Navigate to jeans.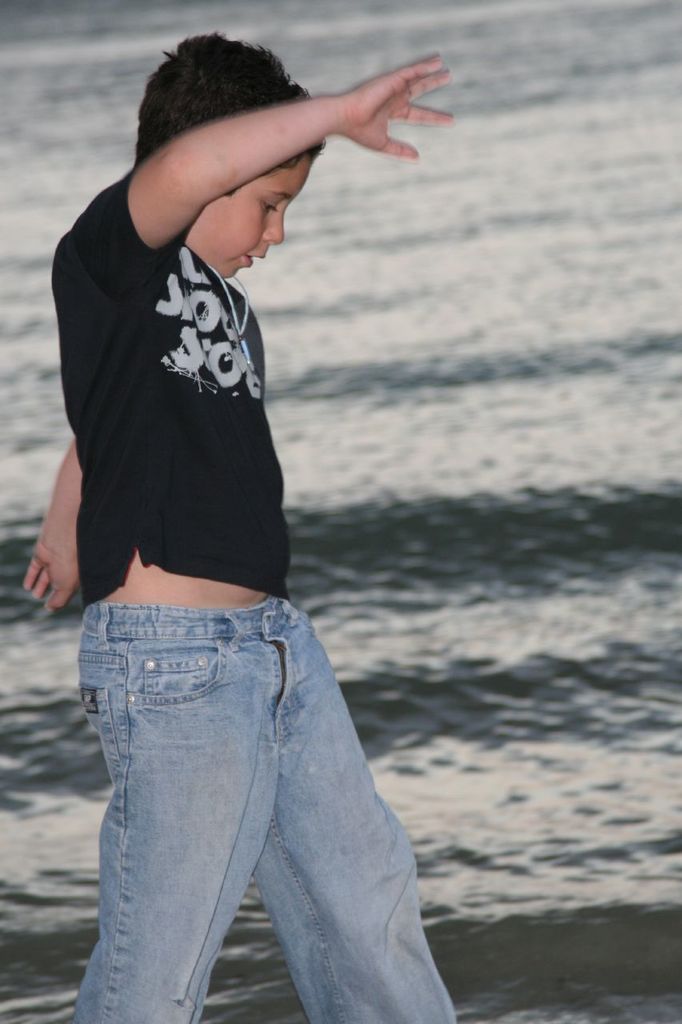
Navigation target: select_region(77, 599, 454, 1023).
